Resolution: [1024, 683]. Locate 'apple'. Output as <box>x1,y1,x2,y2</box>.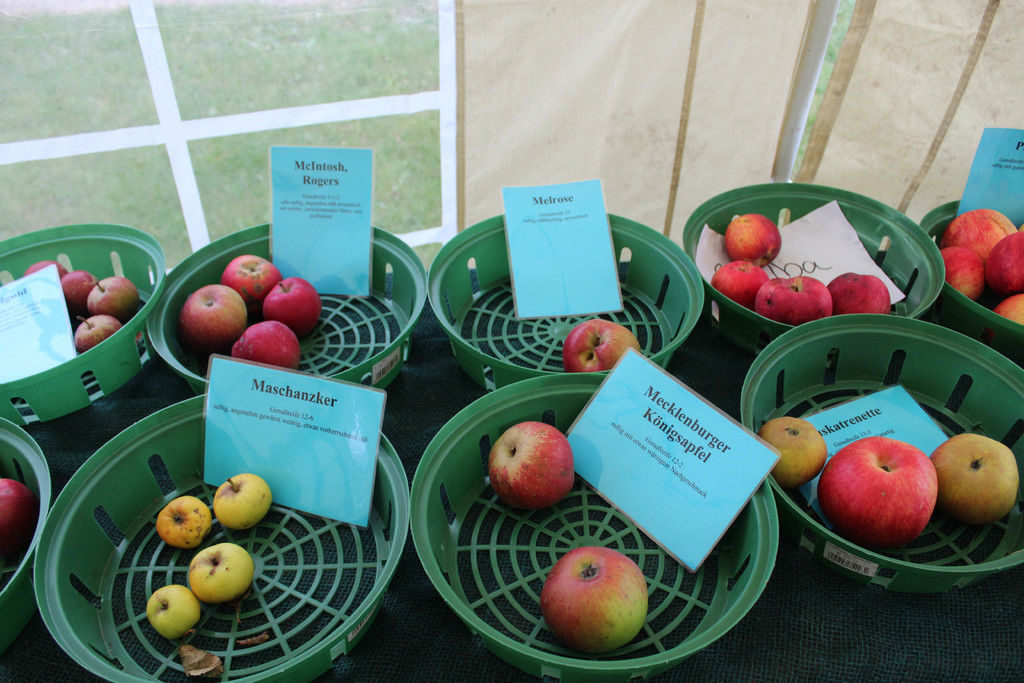
<box>823,434,948,548</box>.
